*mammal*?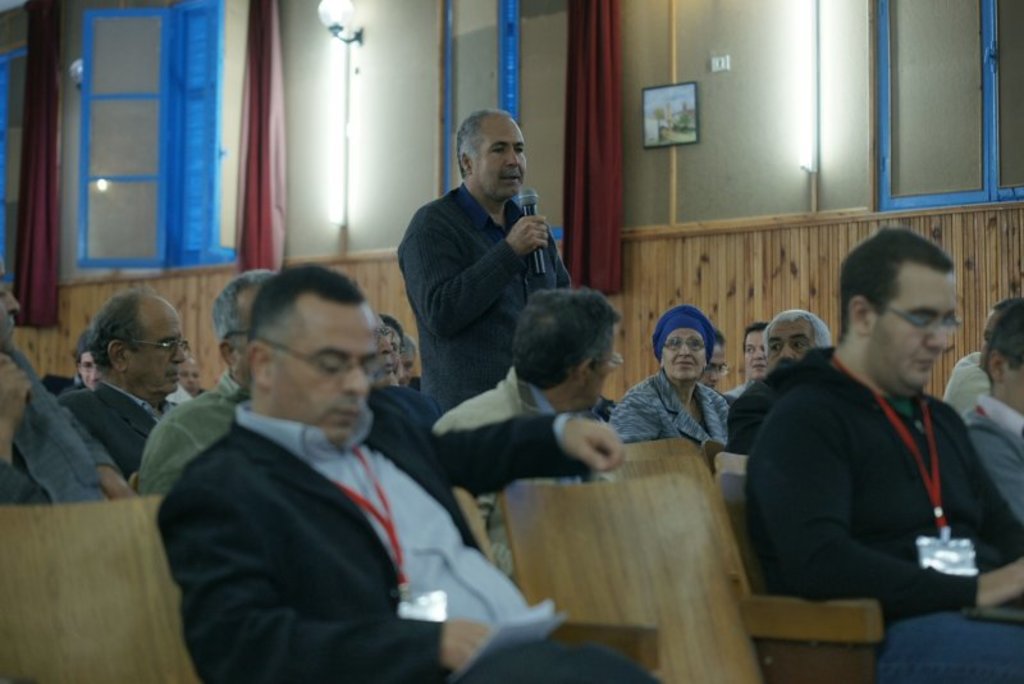
{"left": 58, "top": 287, "right": 179, "bottom": 479}
